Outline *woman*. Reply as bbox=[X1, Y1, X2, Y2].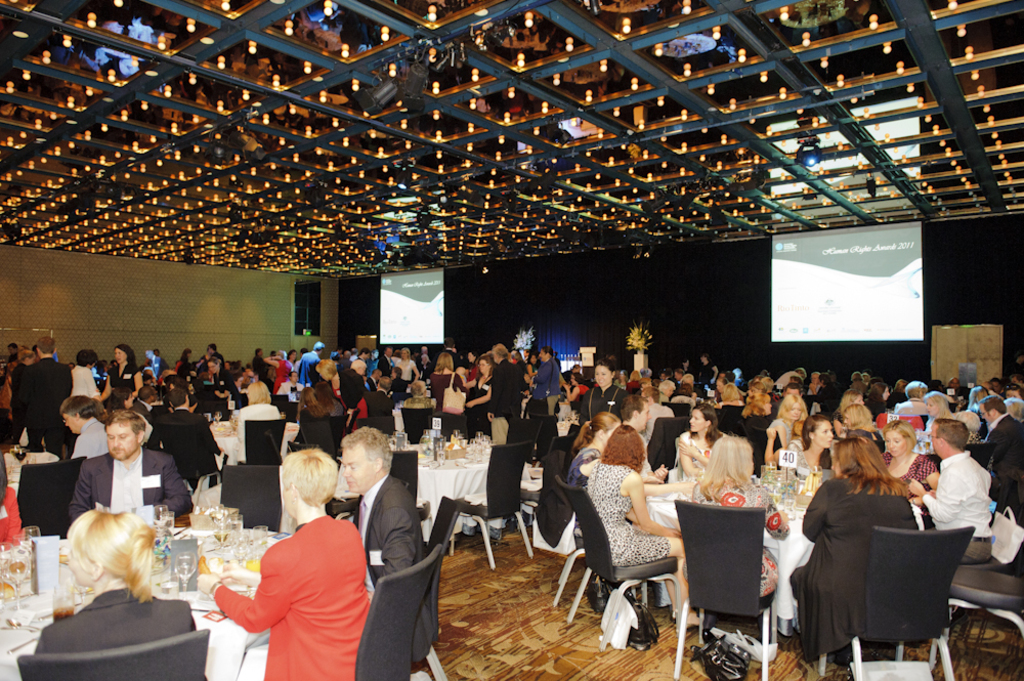
bbox=[93, 345, 140, 410].
